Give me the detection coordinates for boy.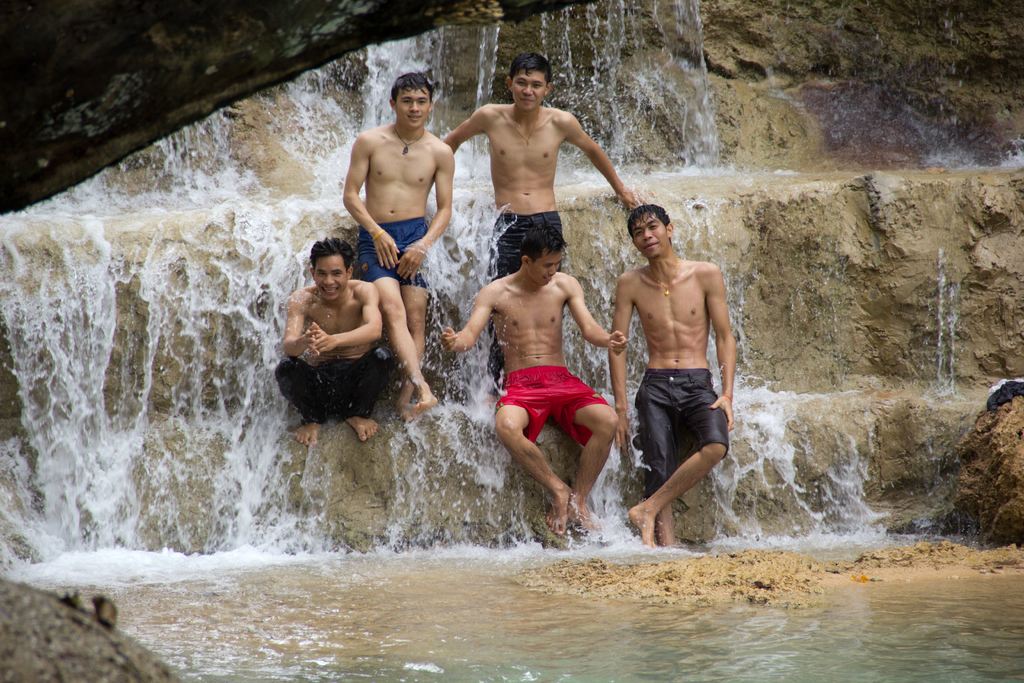
(x1=276, y1=235, x2=386, y2=444).
